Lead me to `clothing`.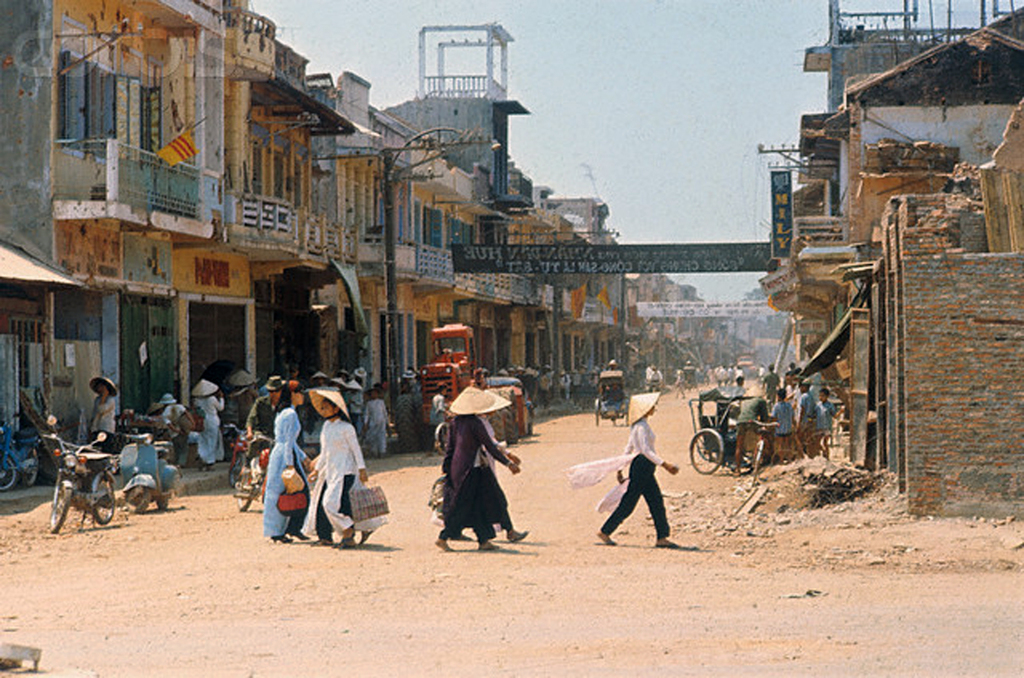
Lead to l=190, t=394, r=225, b=455.
